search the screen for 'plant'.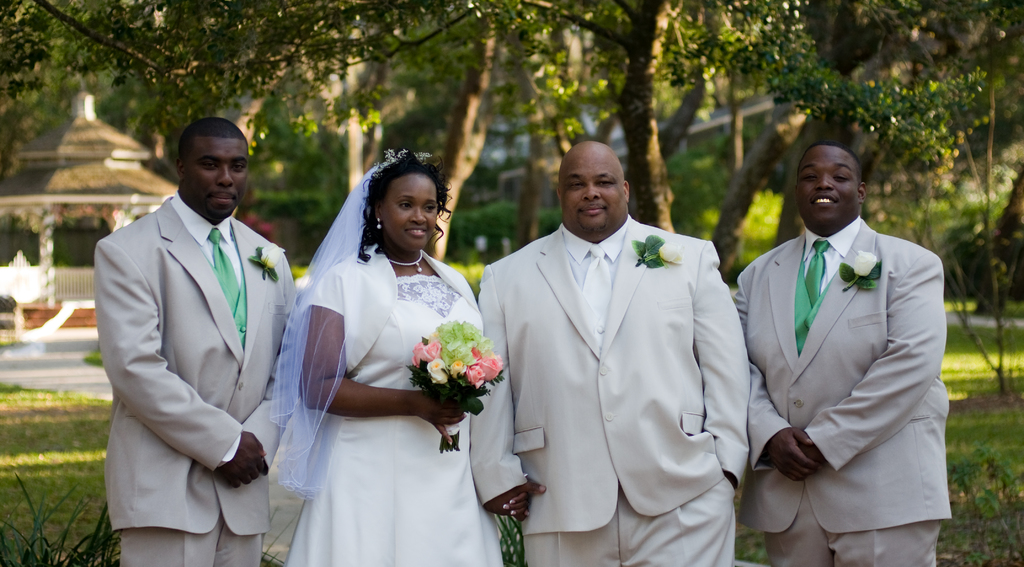
Found at Rect(0, 375, 127, 563).
